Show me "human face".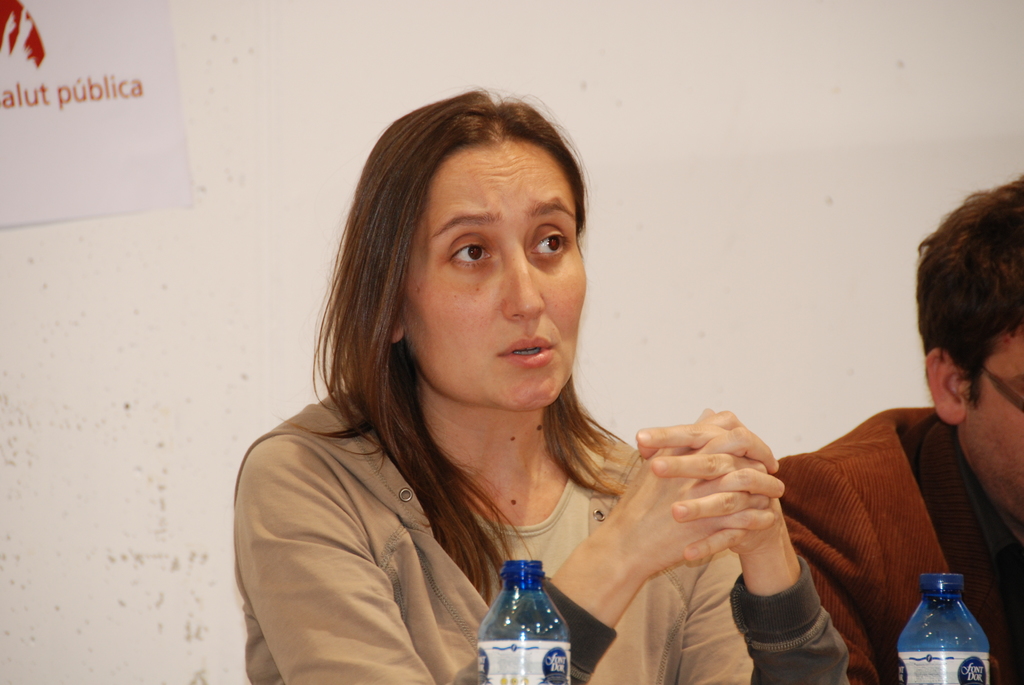
"human face" is here: (399,139,586,407).
